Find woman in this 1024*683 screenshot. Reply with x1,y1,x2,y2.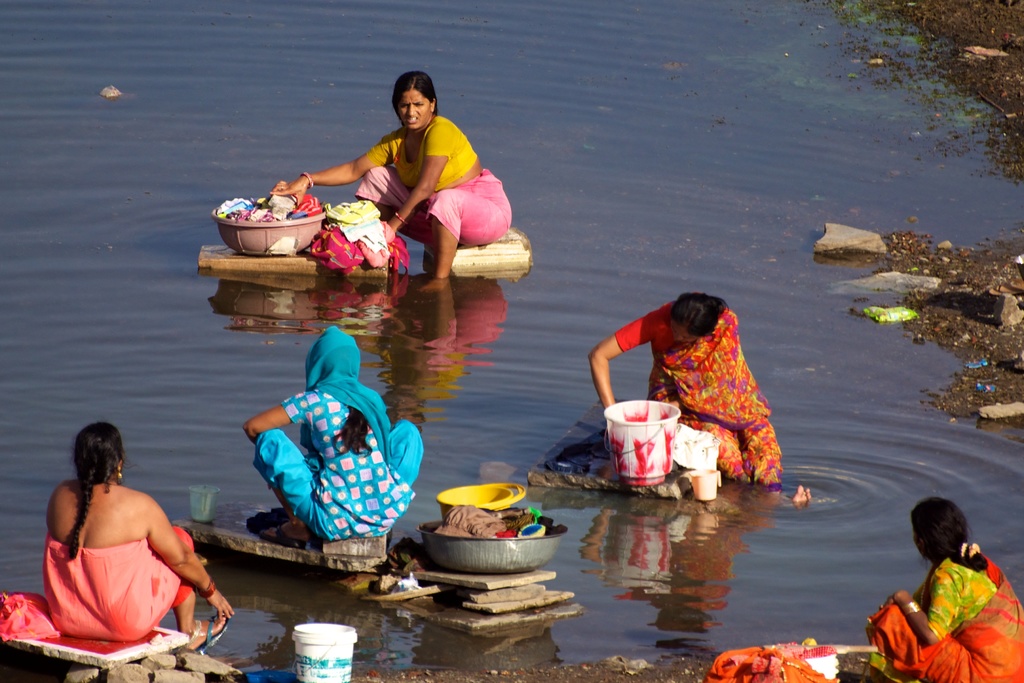
588,286,817,513.
